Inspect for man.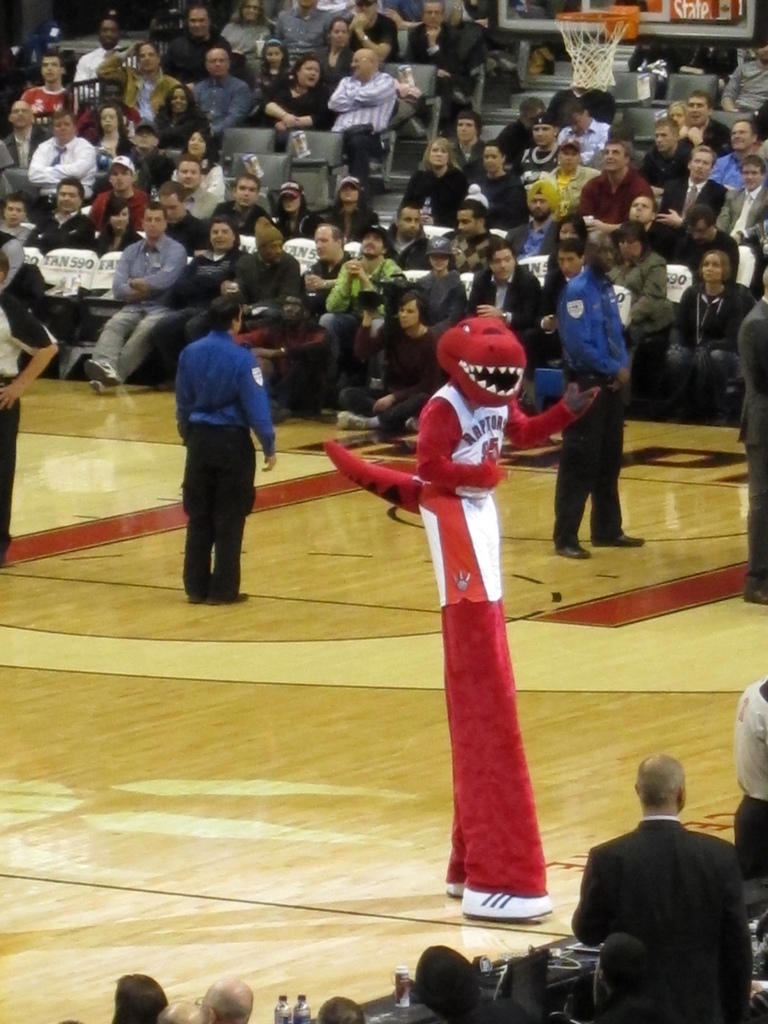
Inspection: 274/0/337/61.
